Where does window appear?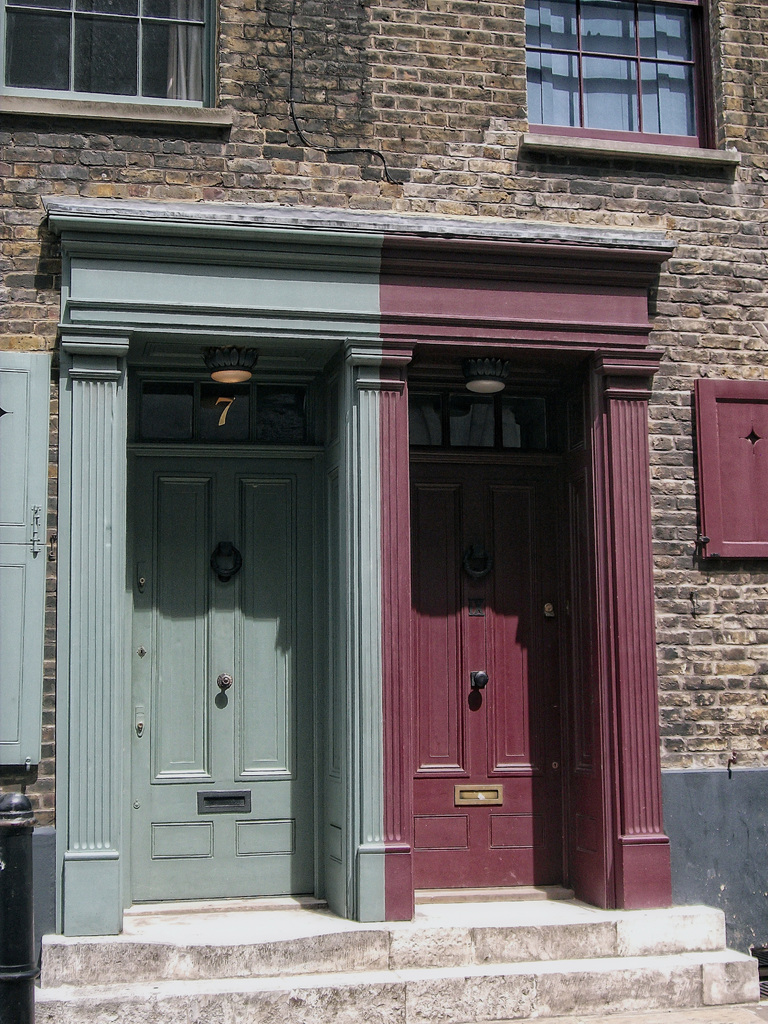
Appears at left=521, top=1, right=742, bottom=169.
